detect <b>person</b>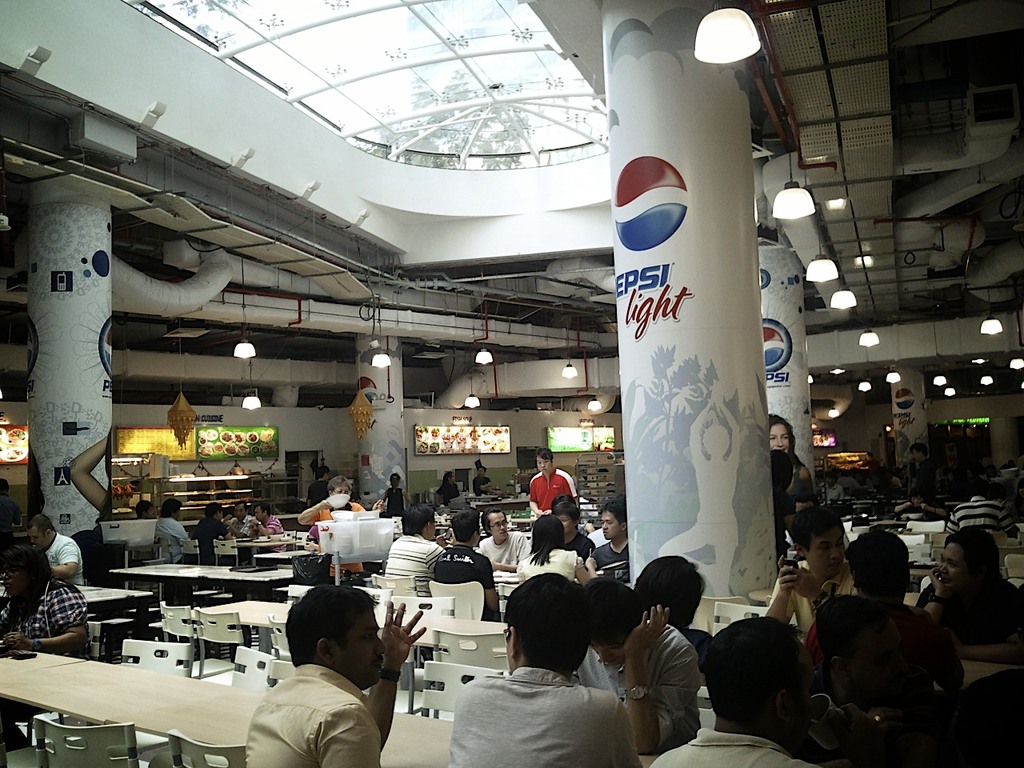
left=447, top=574, right=642, bottom=767
